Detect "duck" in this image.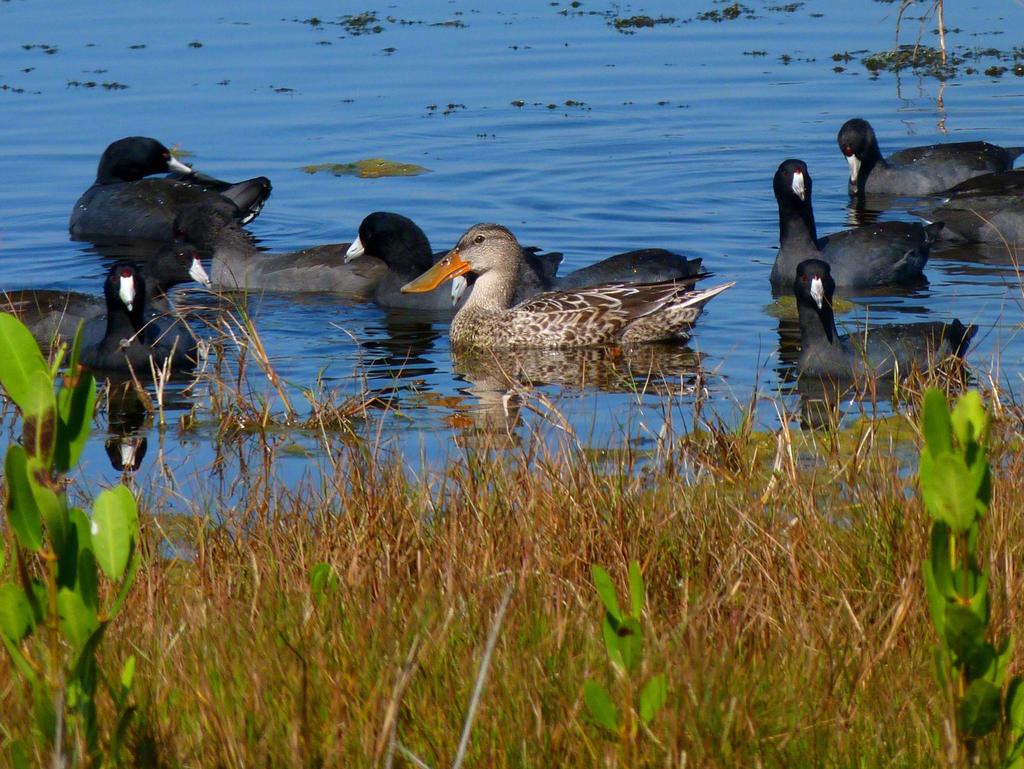
Detection: (525, 244, 709, 288).
